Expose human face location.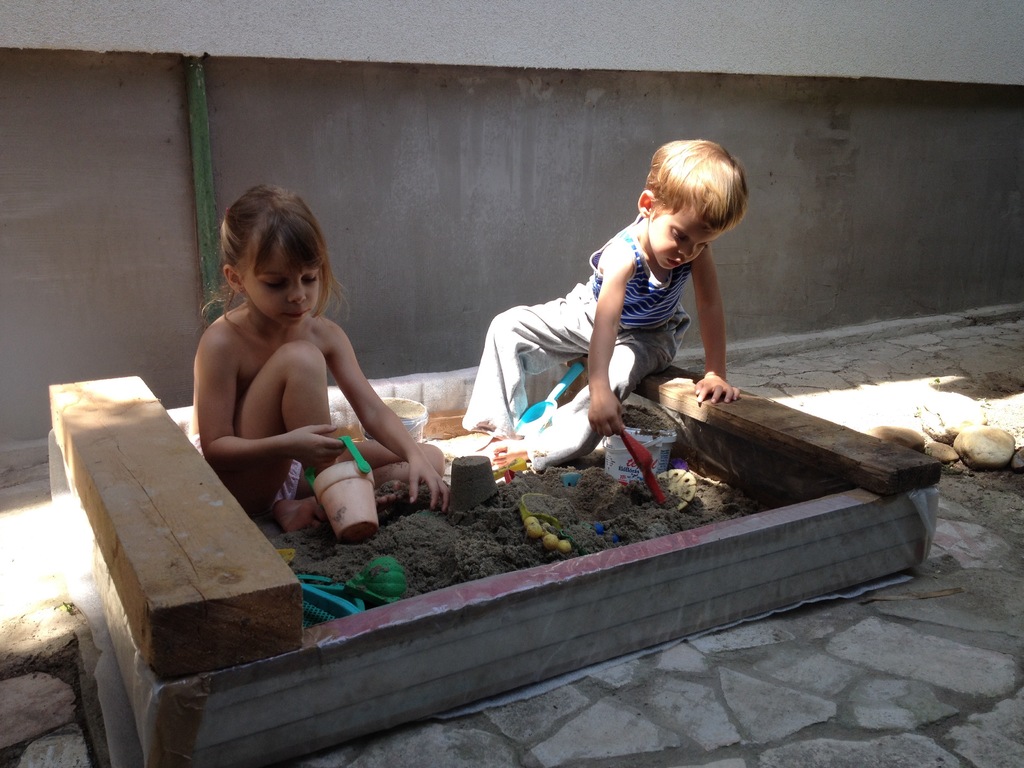
Exposed at bbox=(244, 238, 317, 323).
